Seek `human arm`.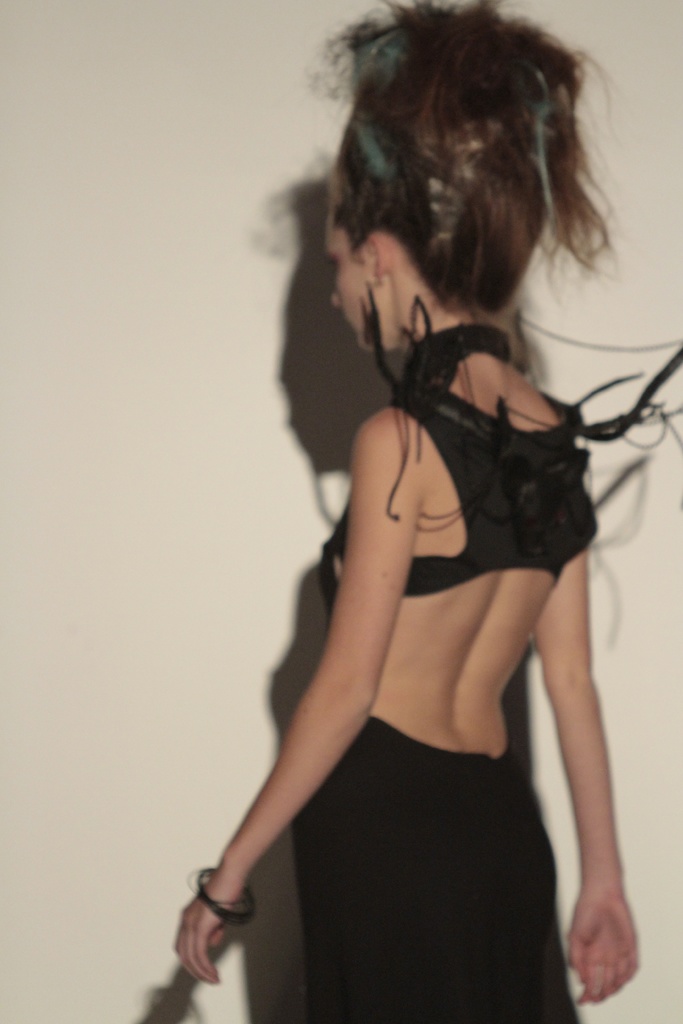
<region>222, 444, 485, 948</region>.
